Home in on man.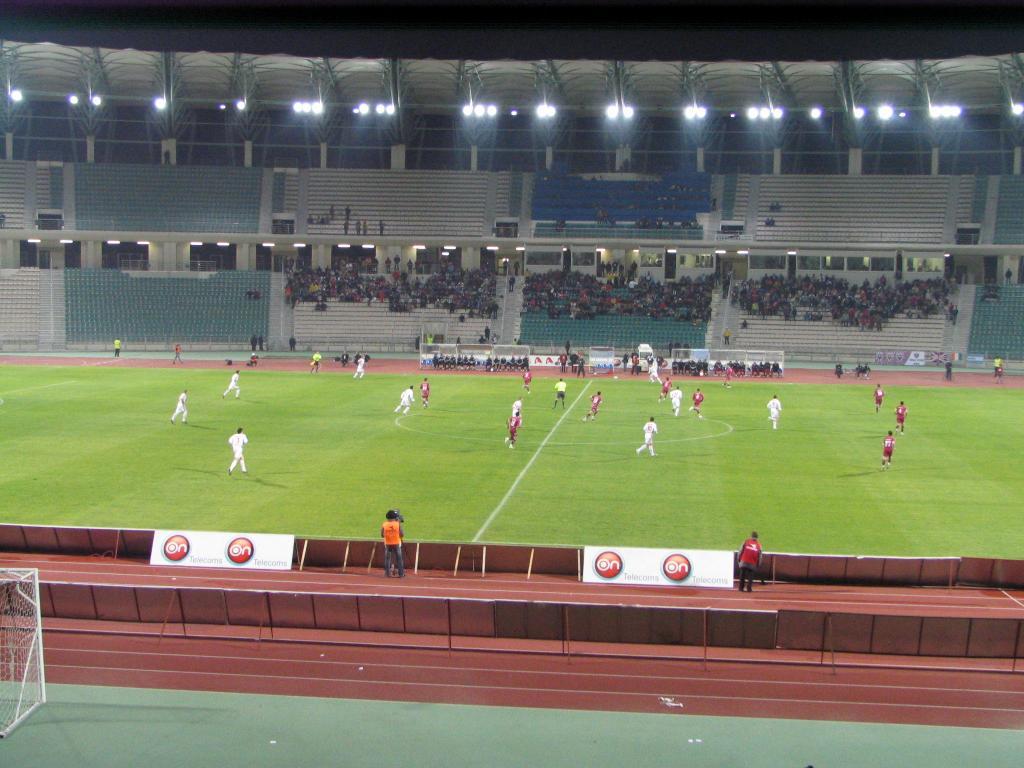
Homed in at pyautogui.locateOnScreen(521, 367, 533, 393).
